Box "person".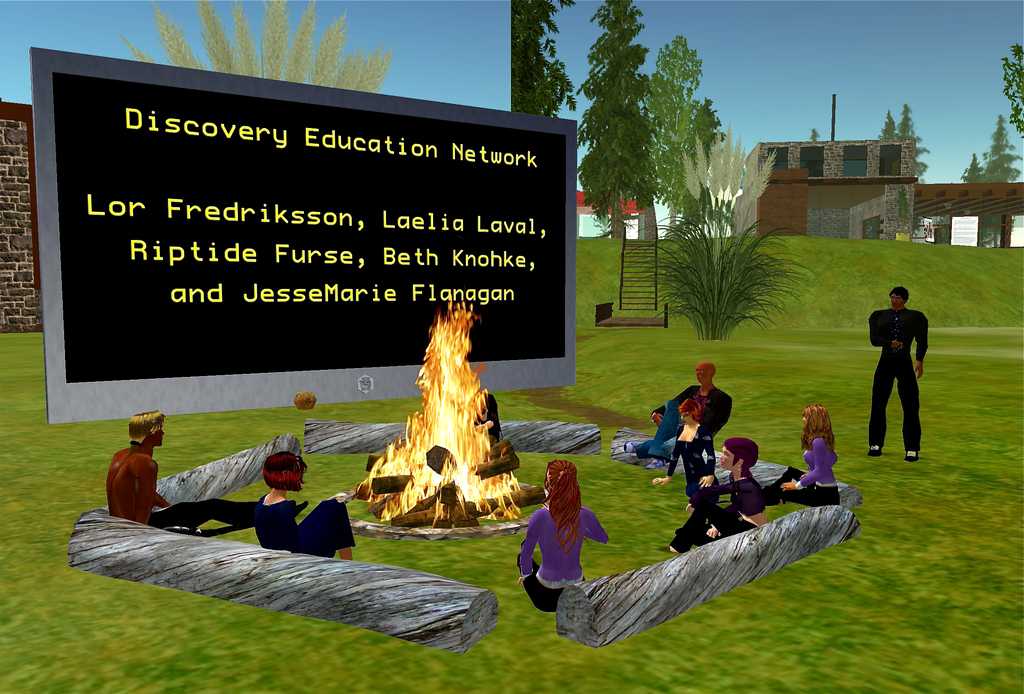
bbox(612, 362, 732, 467).
